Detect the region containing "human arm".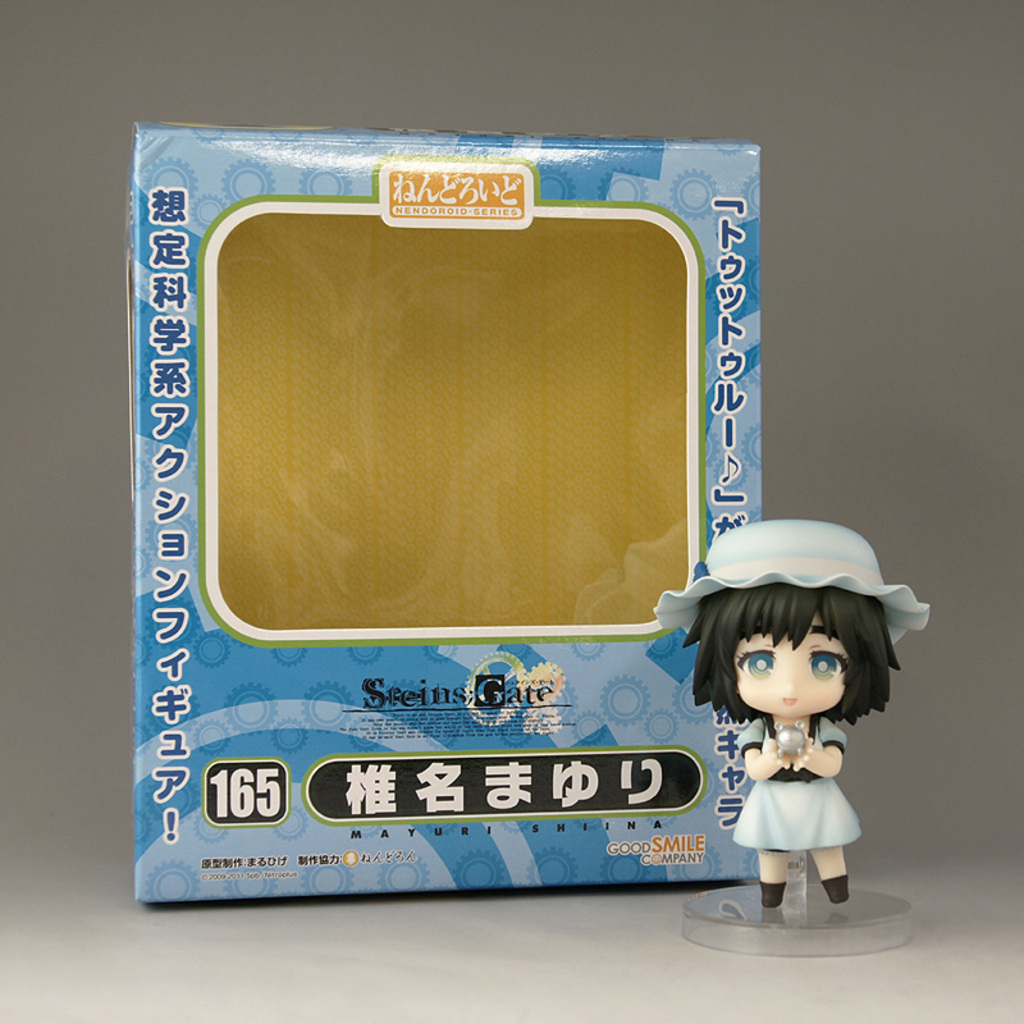
bbox(783, 724, 849, 778).
